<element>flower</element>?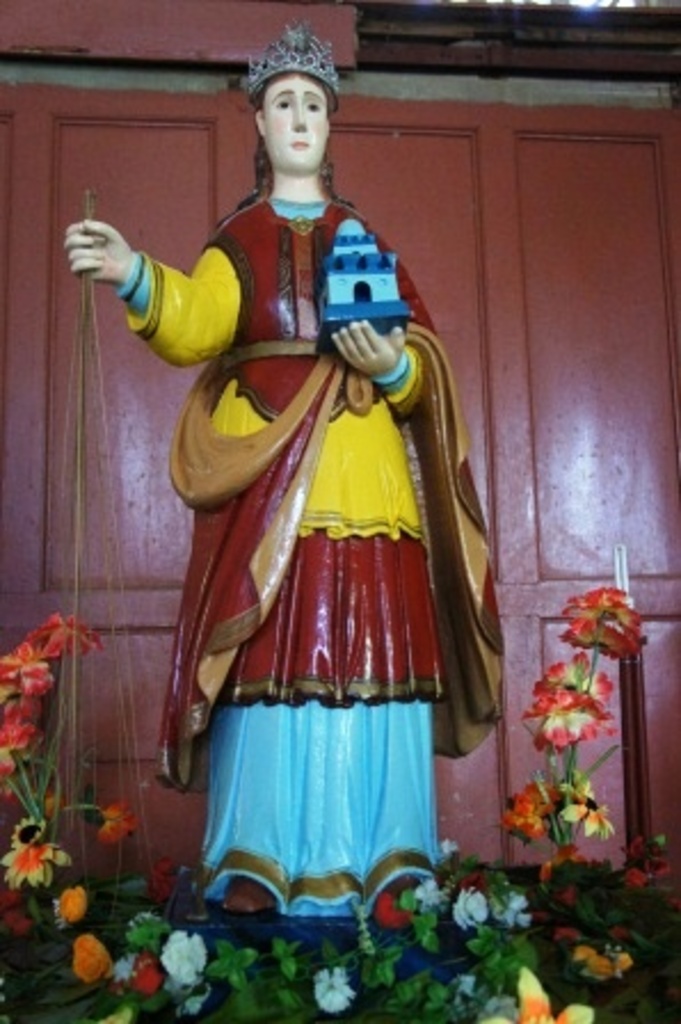
368, 887, 416, 935
